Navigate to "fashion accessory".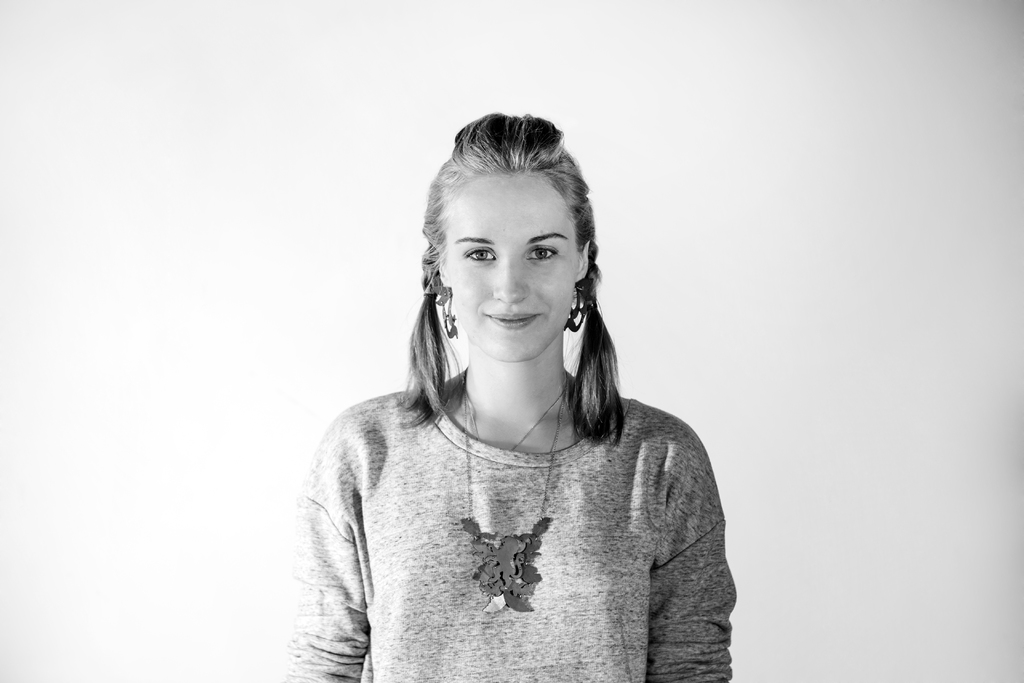
Navigation target: bbox=[461, 366, 568, 608].
